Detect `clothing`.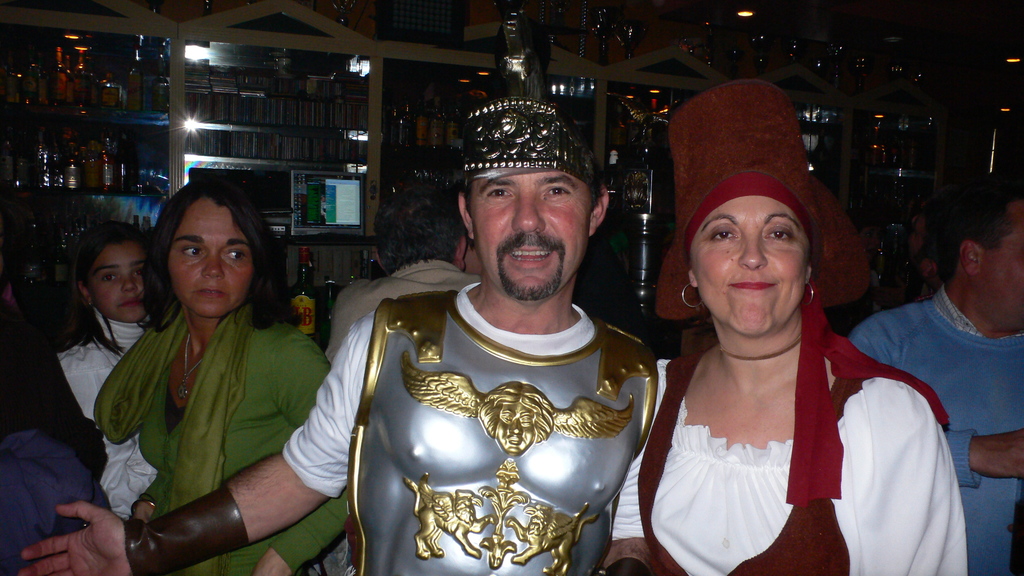
Detected at select_region(348, 268, 638, 569).
